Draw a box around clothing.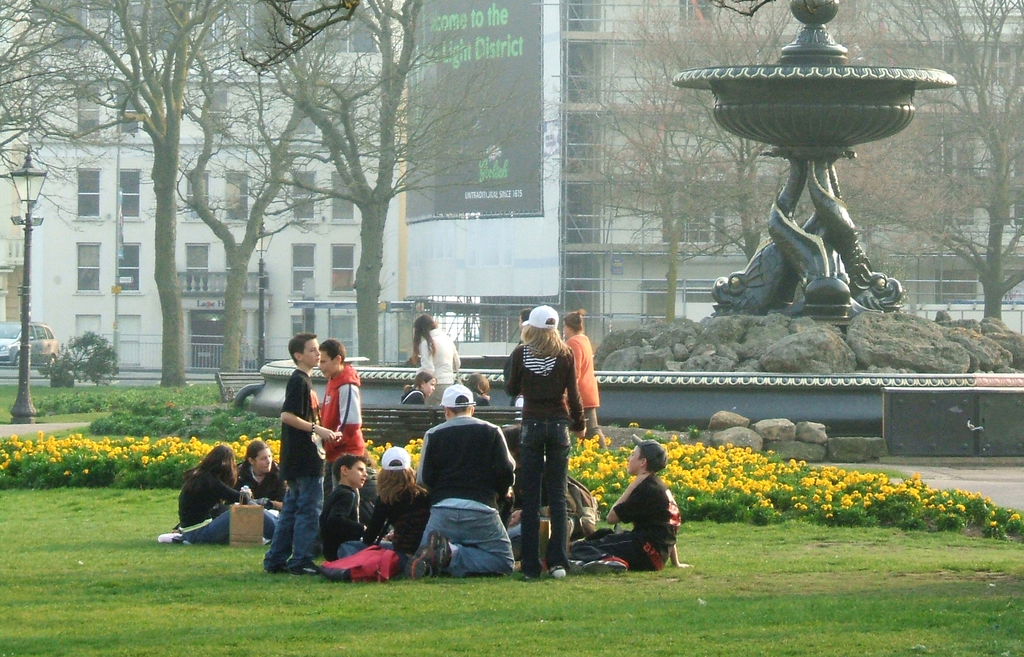
574,474,680,567.
